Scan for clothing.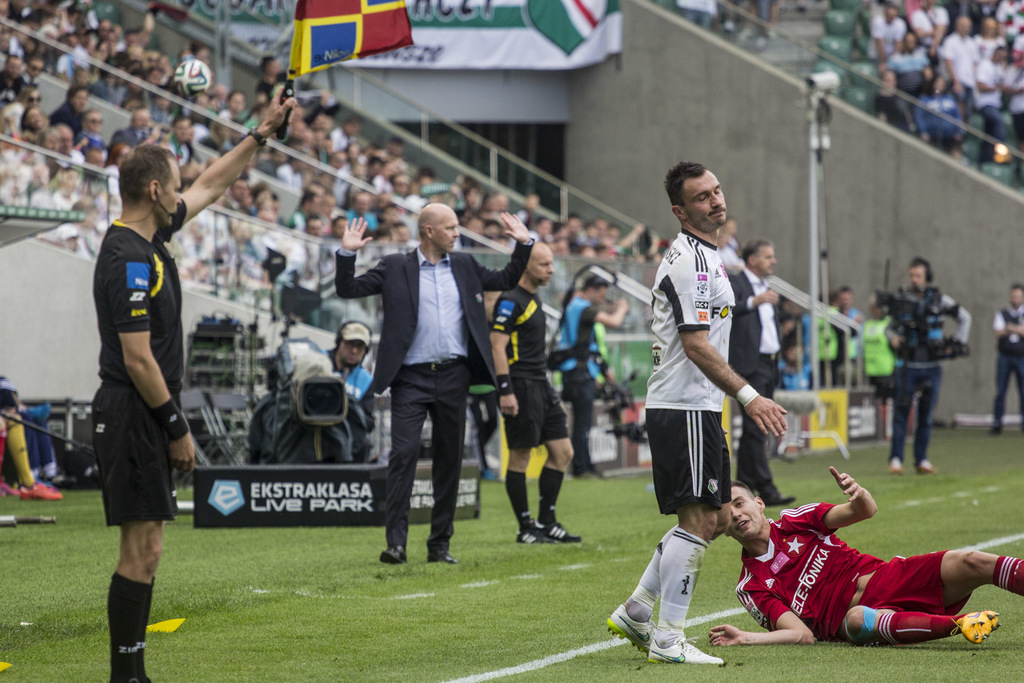
Scan result: <box>627,518,680,616</box>.
